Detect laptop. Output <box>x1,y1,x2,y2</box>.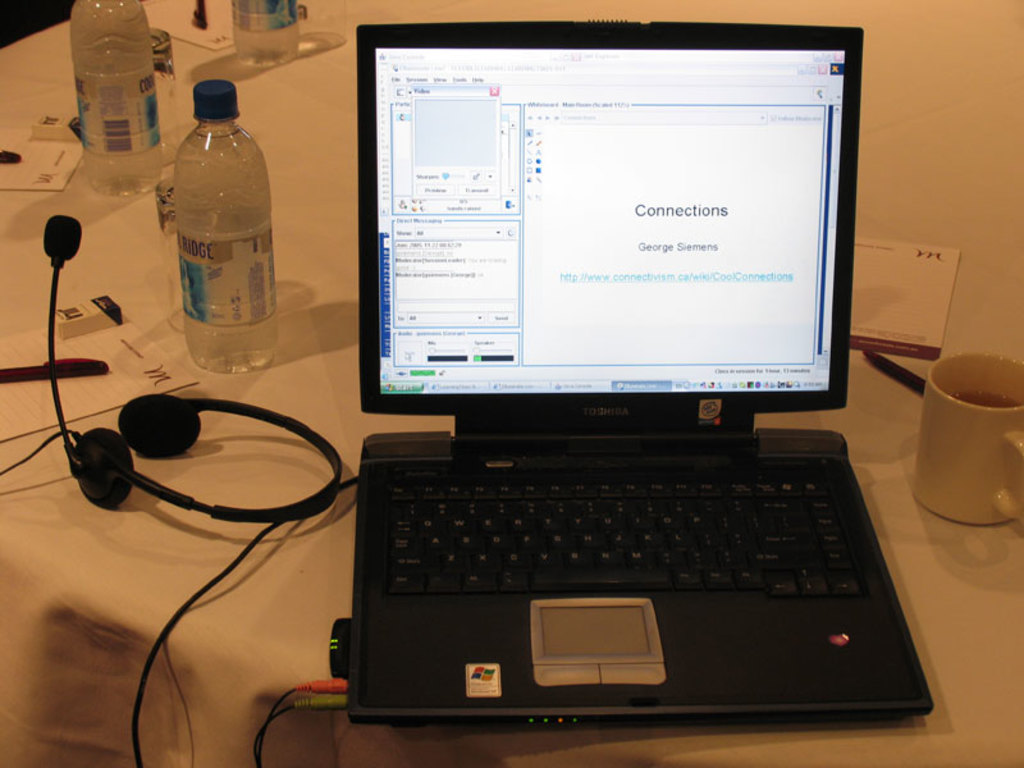
<box>321,23,924,728</box>.
